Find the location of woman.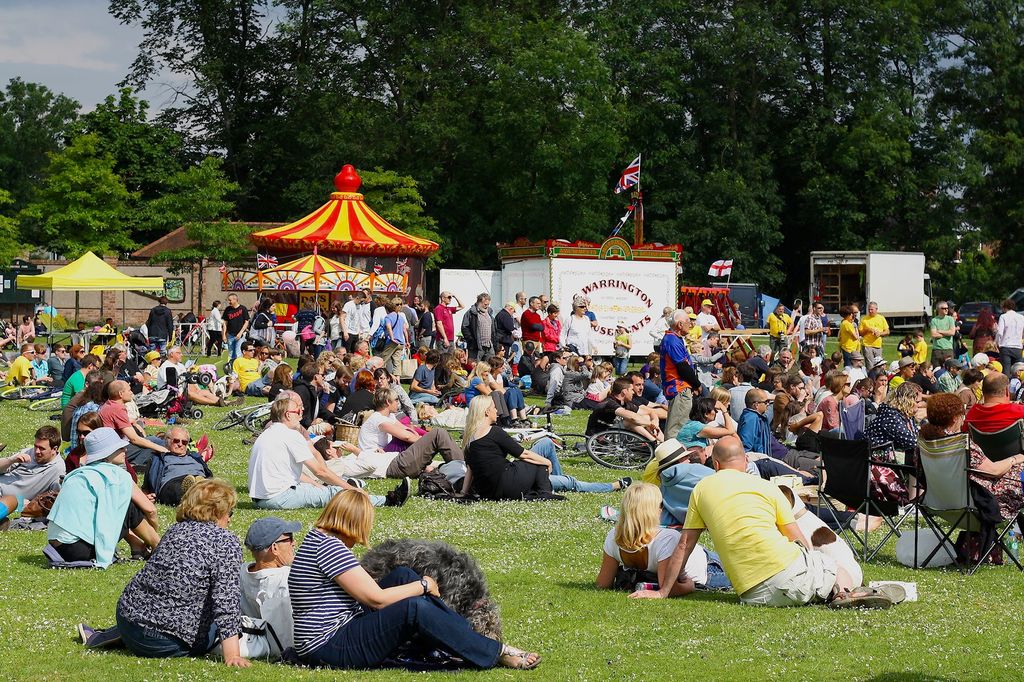
Location: bbox(817, 374, 851, 432).
